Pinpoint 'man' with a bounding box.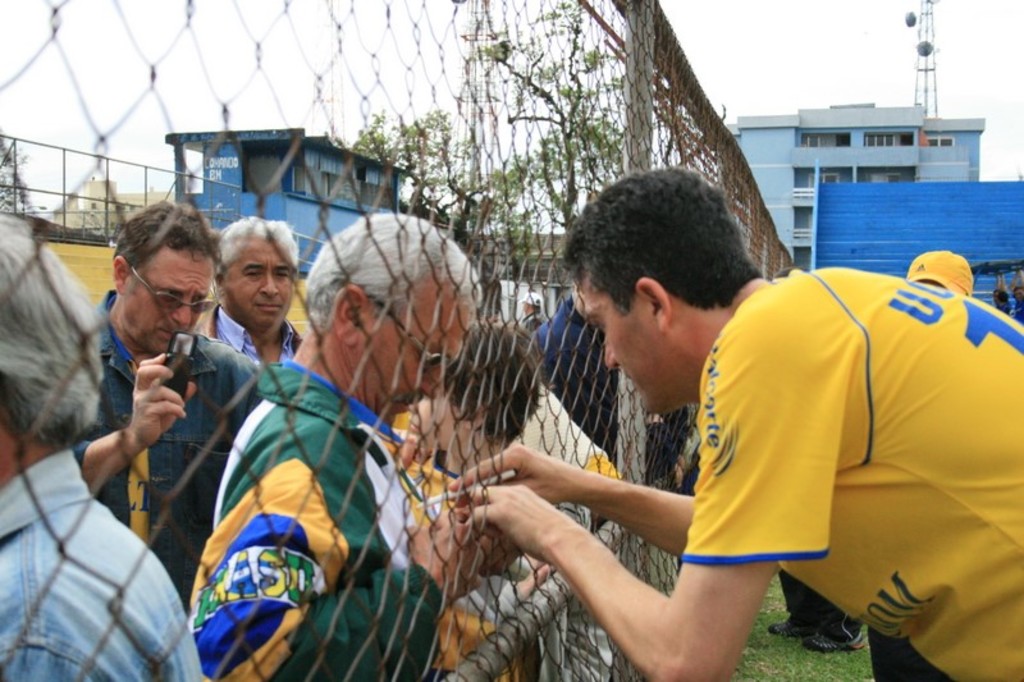
x1=201 y1=218 x2=306 y2=362.
